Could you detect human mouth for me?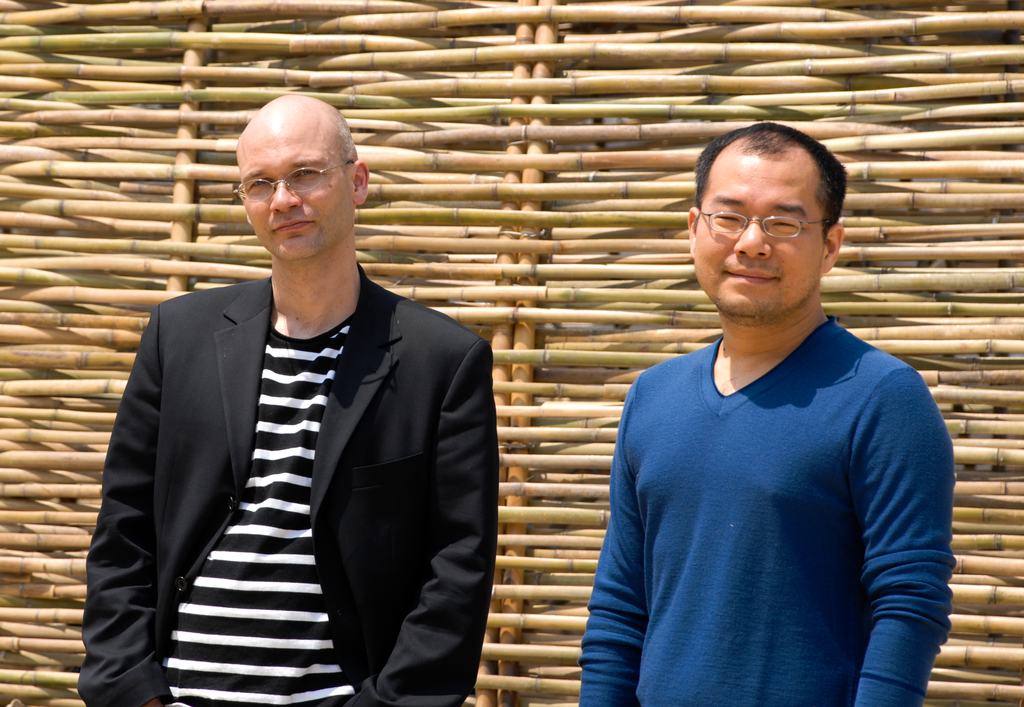
Detection result: (x1=269, y1=215, x2=321, y2=236).
